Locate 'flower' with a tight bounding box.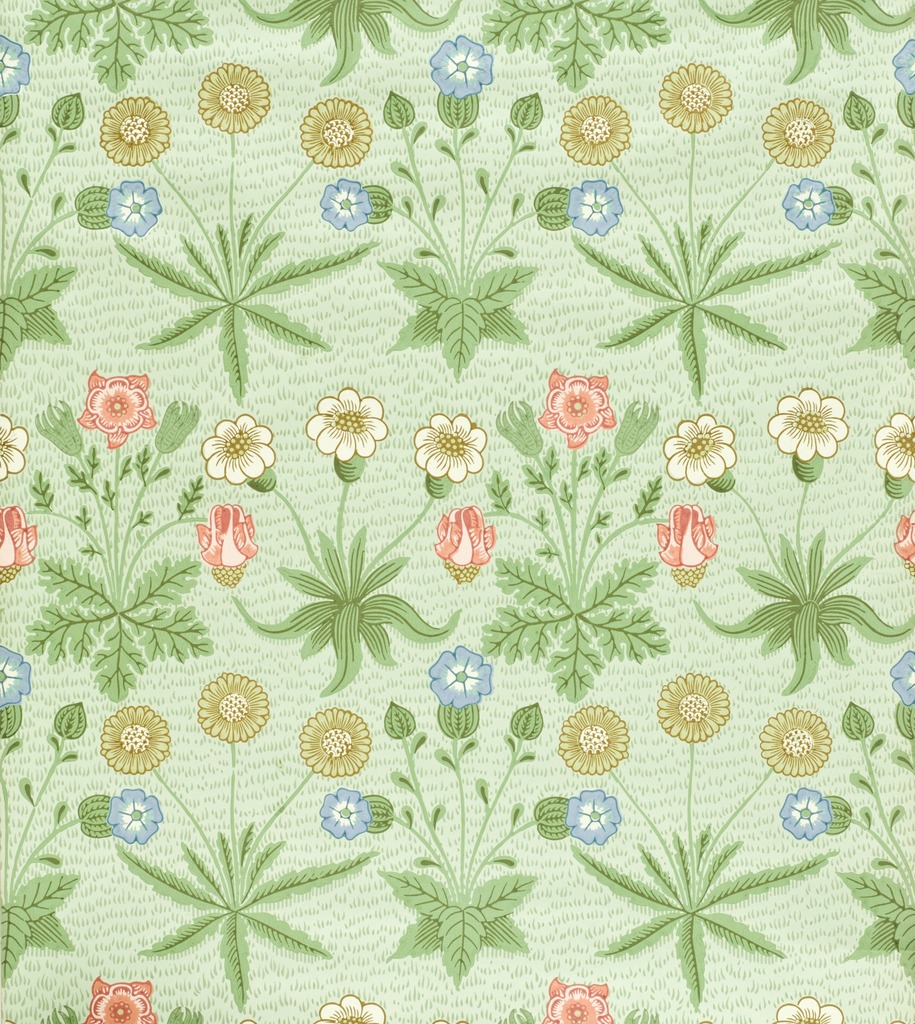
Rect(767, 998, 842, 1023).
